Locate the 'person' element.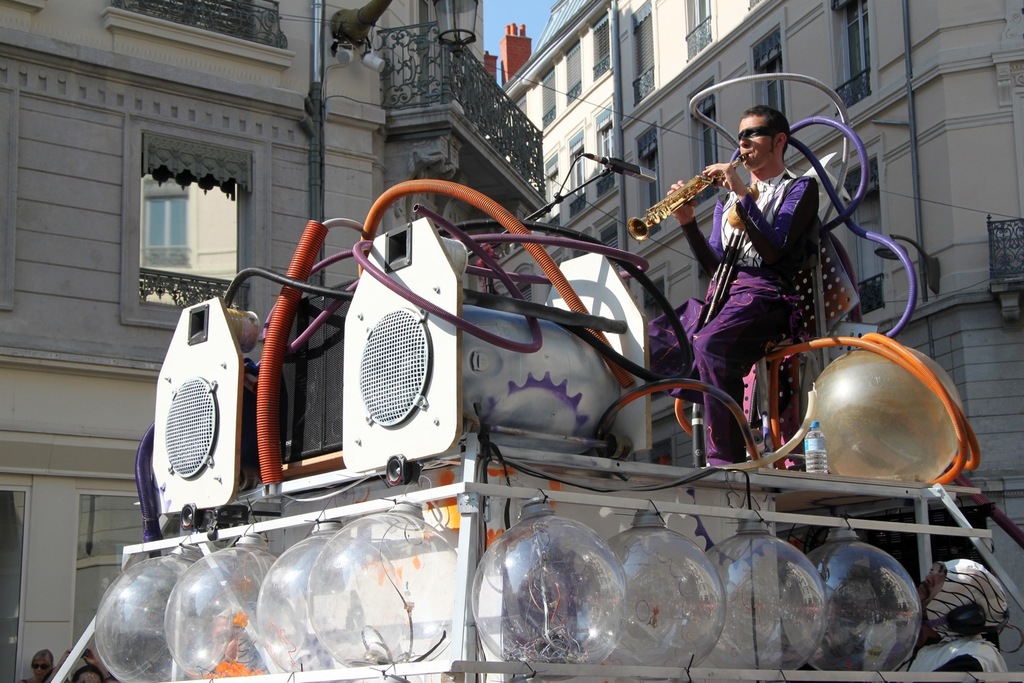
Element bbox: detection(72, 643, 110, 682).
